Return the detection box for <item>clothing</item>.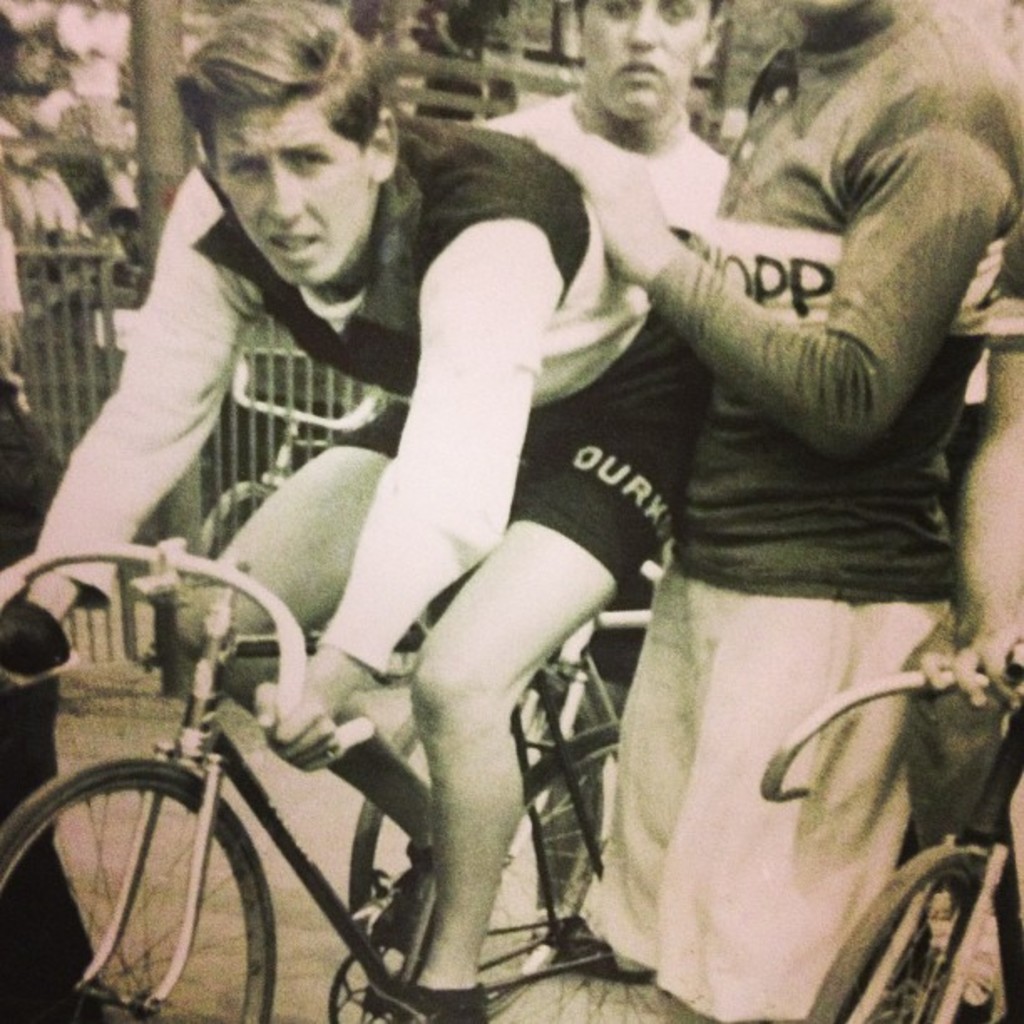
x1=465 y1=90 x2=736 y2=693.
